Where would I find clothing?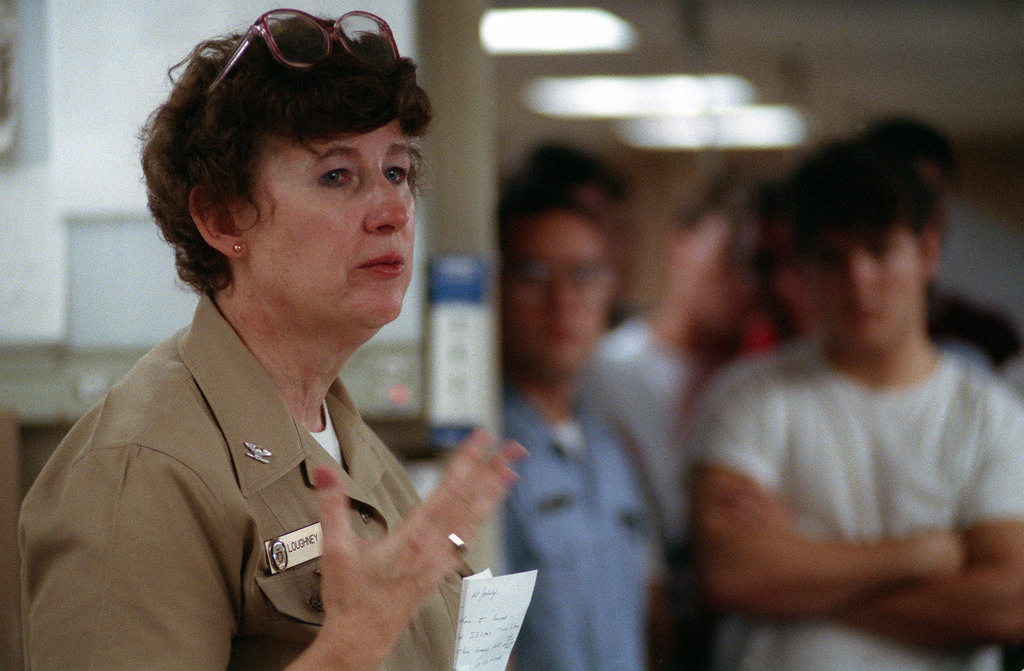
At x1=689, y1=327, x2=1020, y2=670.
